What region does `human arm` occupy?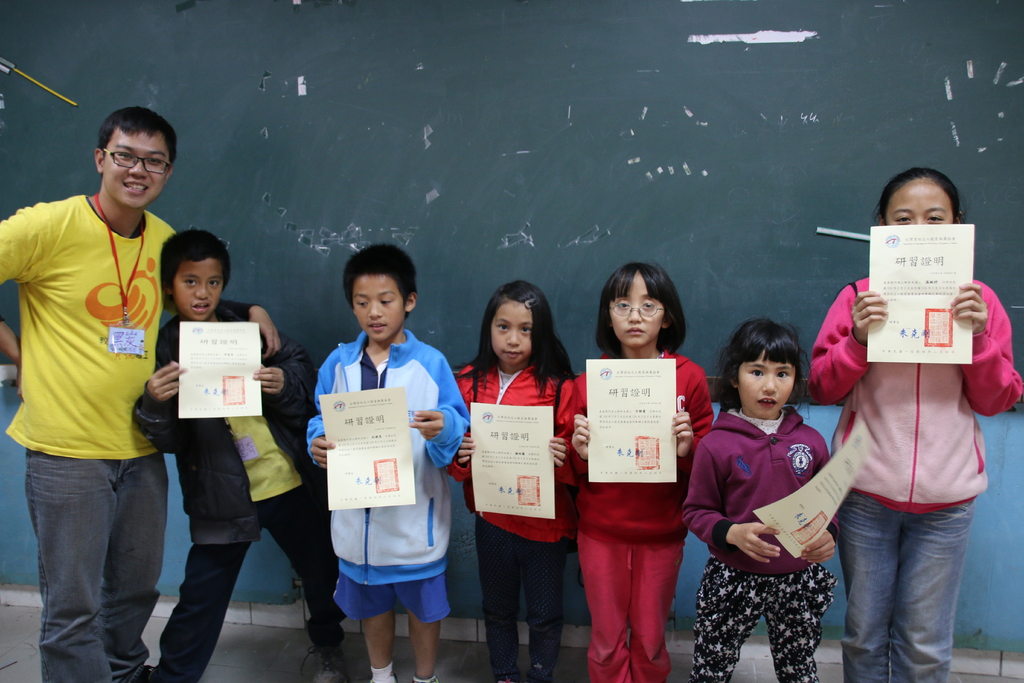
[x1=673, y1=374, x2=715, y2=482].
